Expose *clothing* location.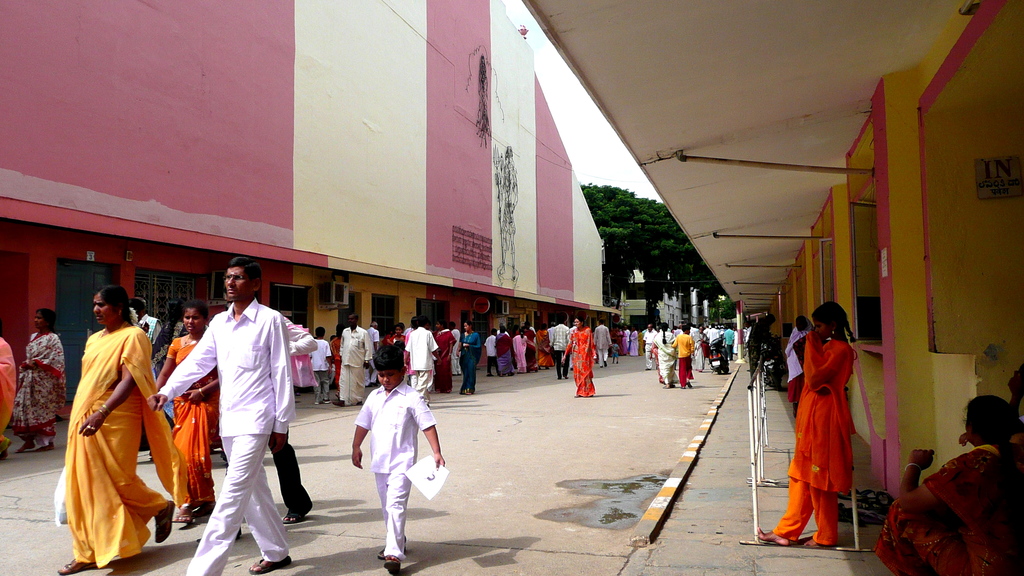
Exposed at locate(163, 338, 221, 503).
